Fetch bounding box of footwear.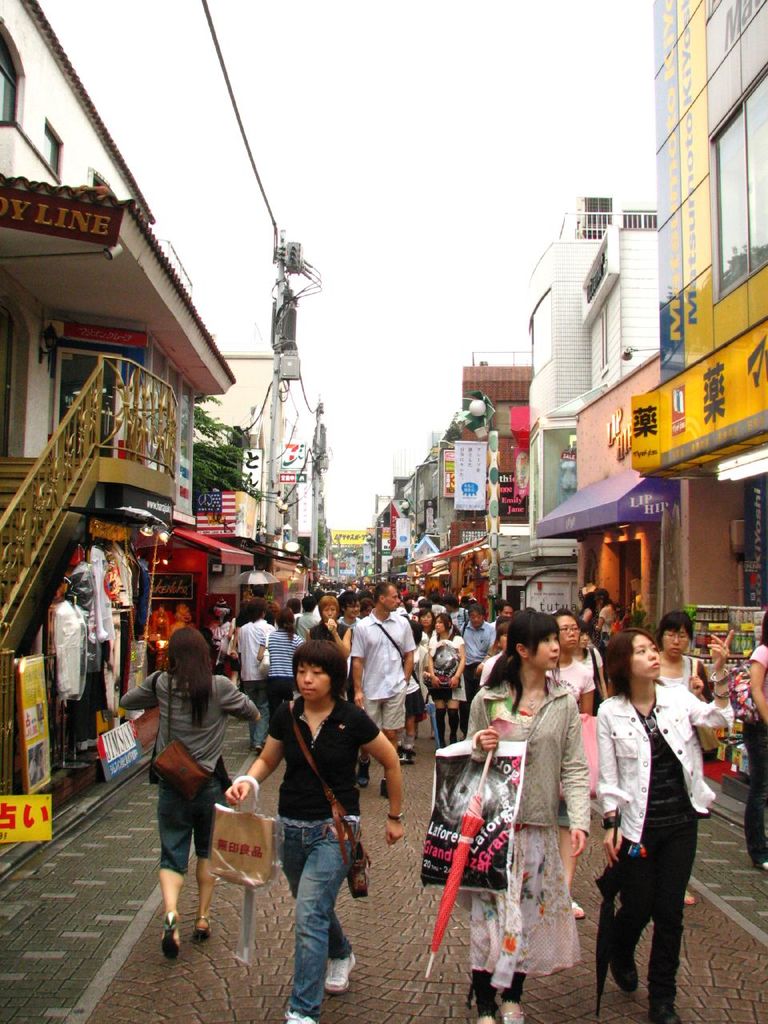
Bbox: 394:750:415:765.
